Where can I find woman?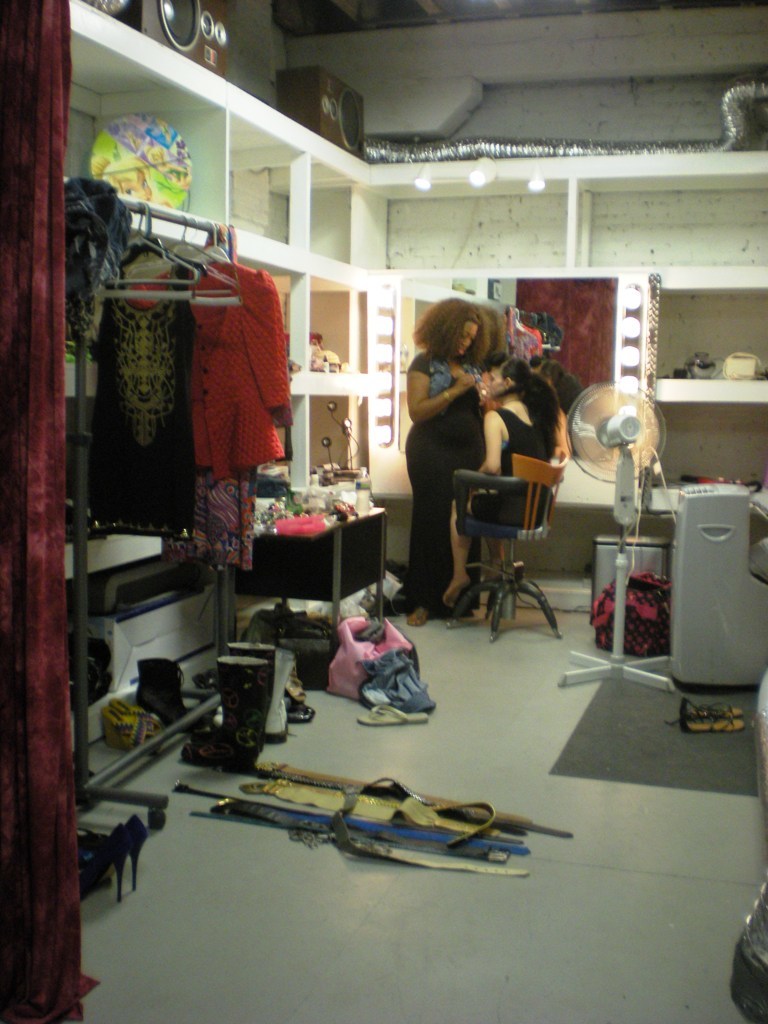
You can find it at 386,286,484,612.
